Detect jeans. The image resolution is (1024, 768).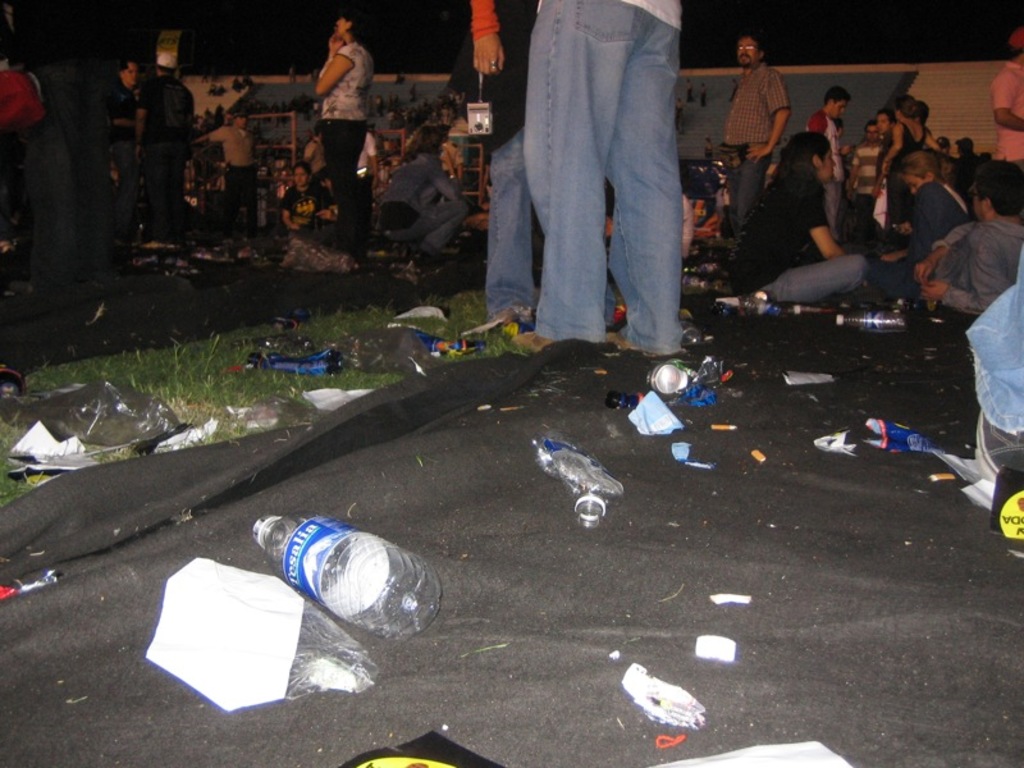
{"x1": 483, "y1": 128, "x2": 535, "y2": 317}.
